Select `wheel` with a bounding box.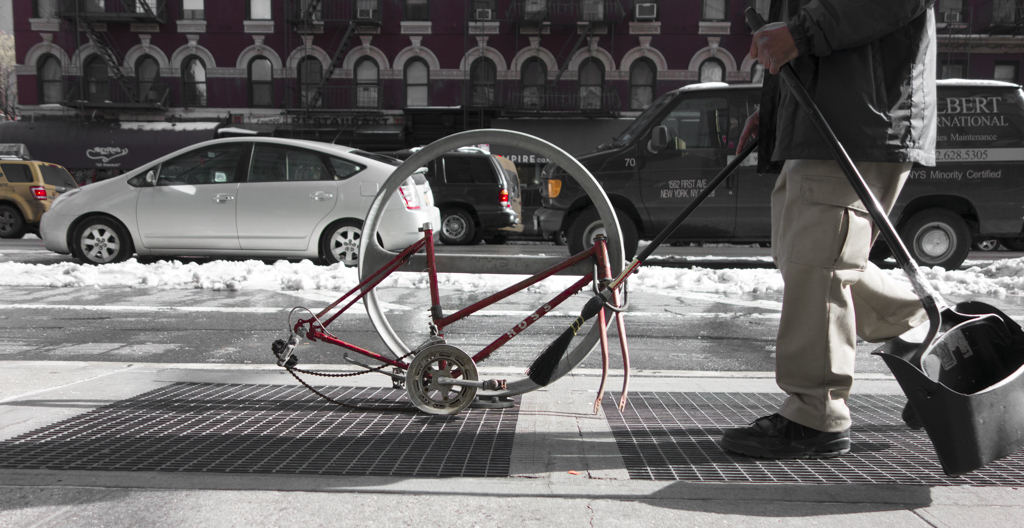
region(323, 218, 365, 266).
